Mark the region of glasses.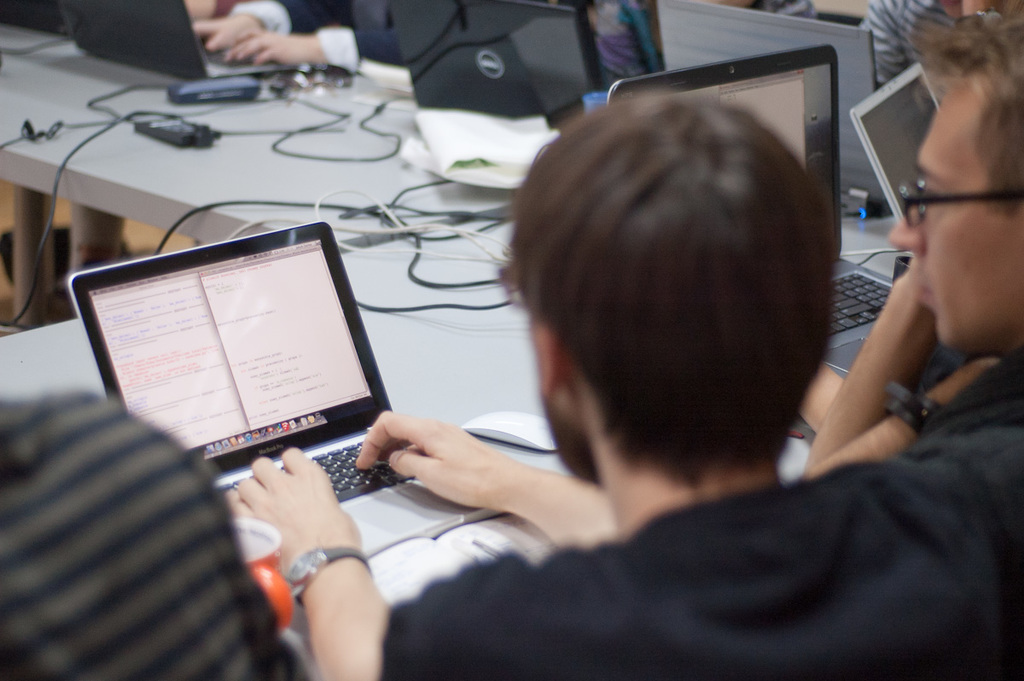
Region: region(905, 160, 1023, 219).
